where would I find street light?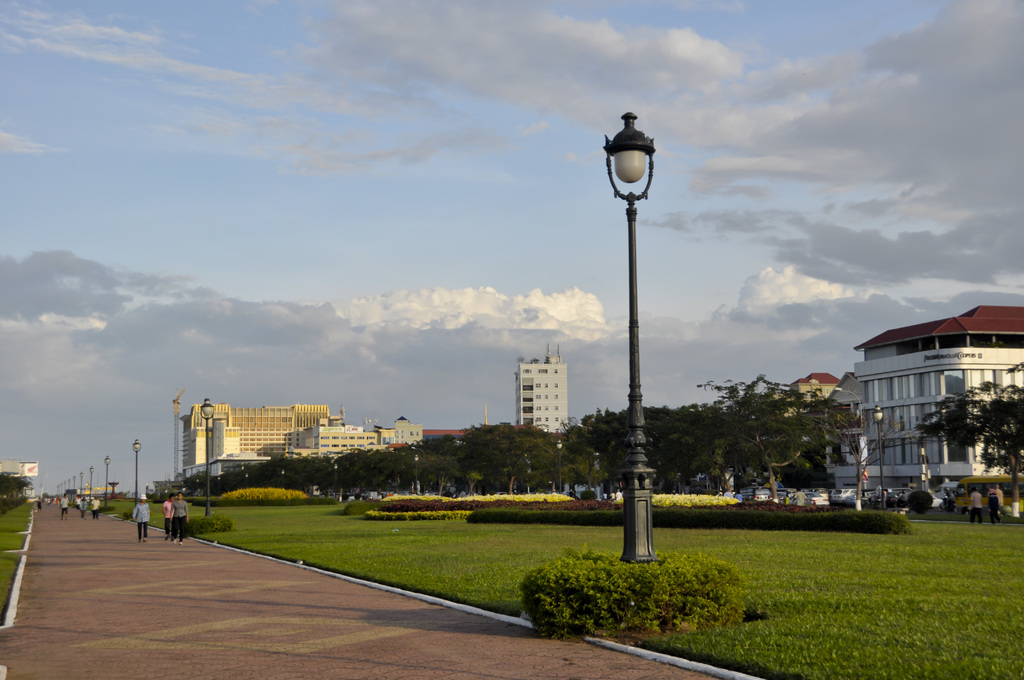
At Rect(81, 474, 84, 501).
